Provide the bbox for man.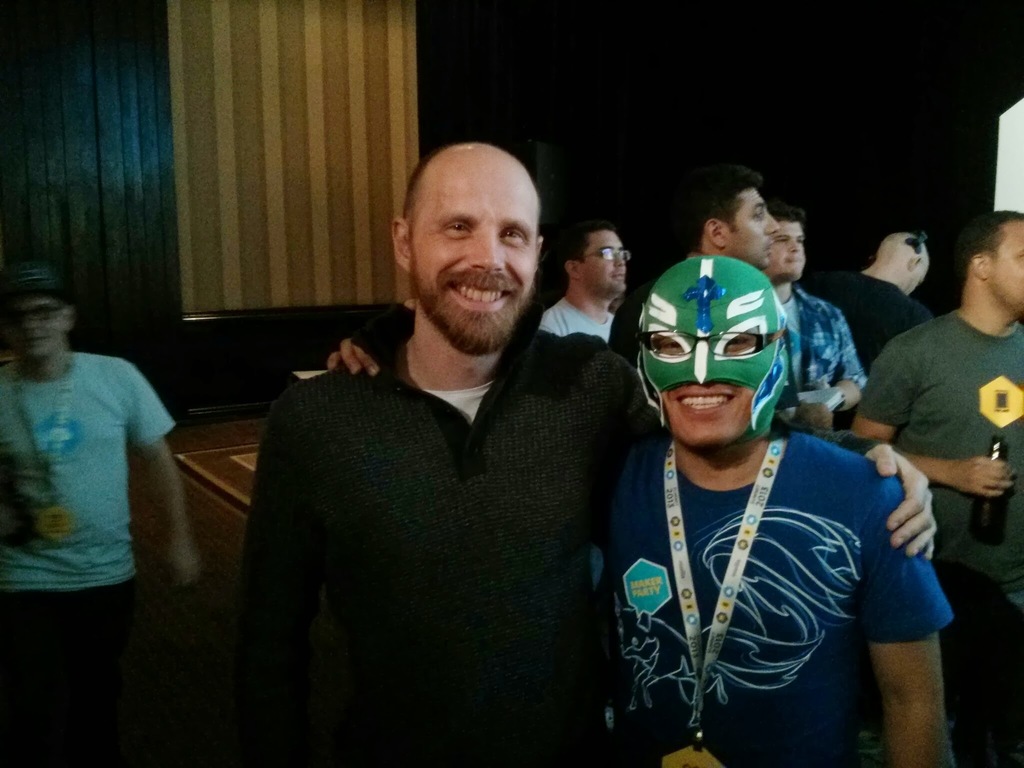
[left=762, top=193, right=868, bottom=438].
